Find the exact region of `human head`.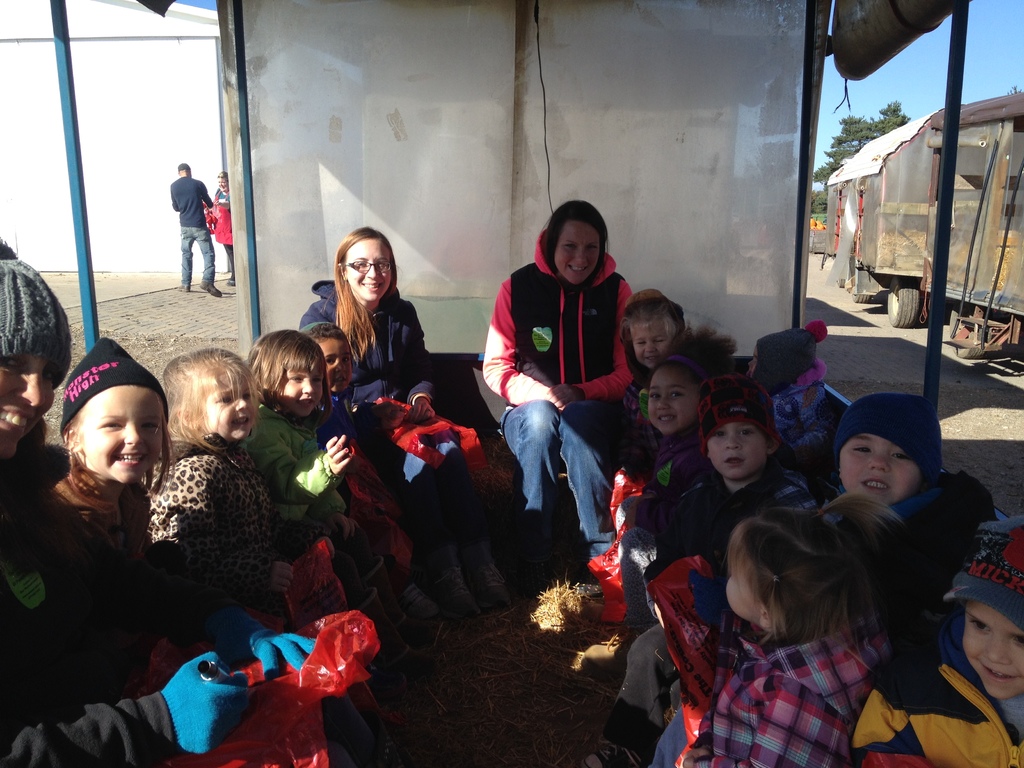
Exact region: Rect(940, 519, 1023, 699).
